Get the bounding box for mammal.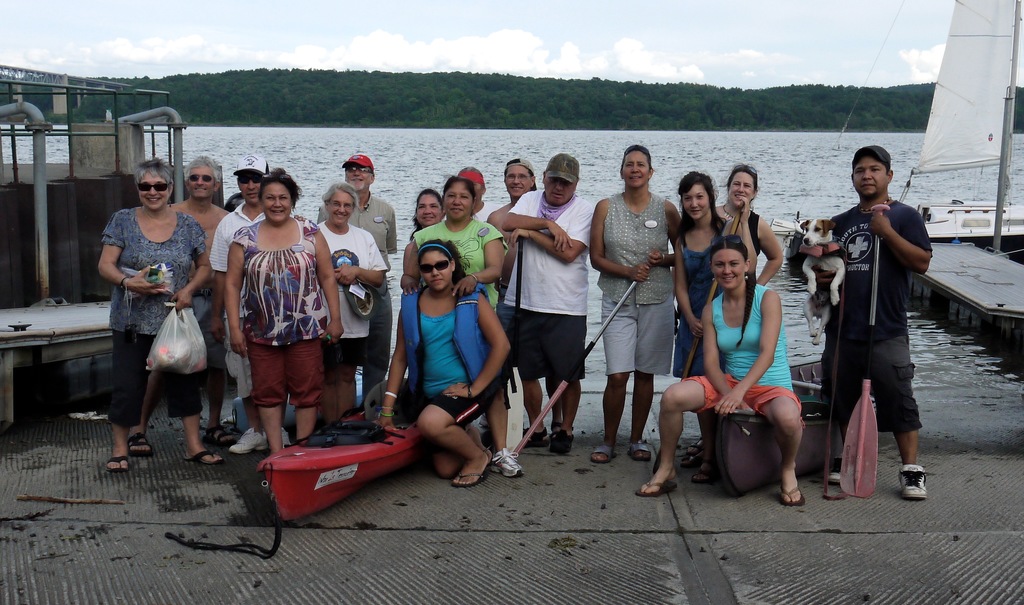
95:155:223:472.
